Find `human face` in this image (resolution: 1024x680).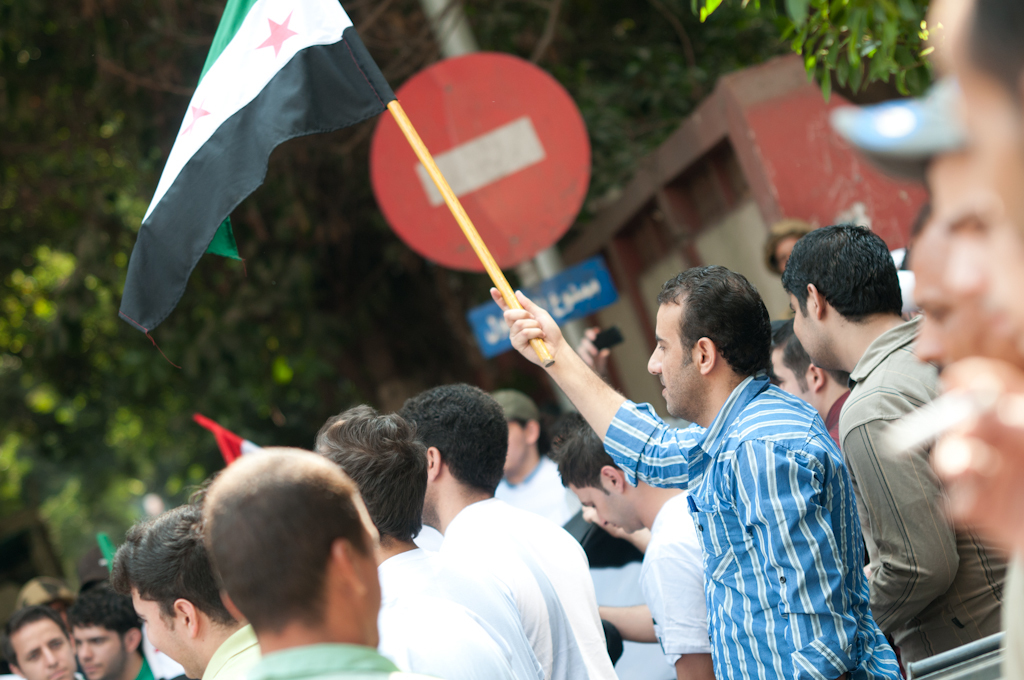
(x1=769, y1=349, x2=820, y2=417).
